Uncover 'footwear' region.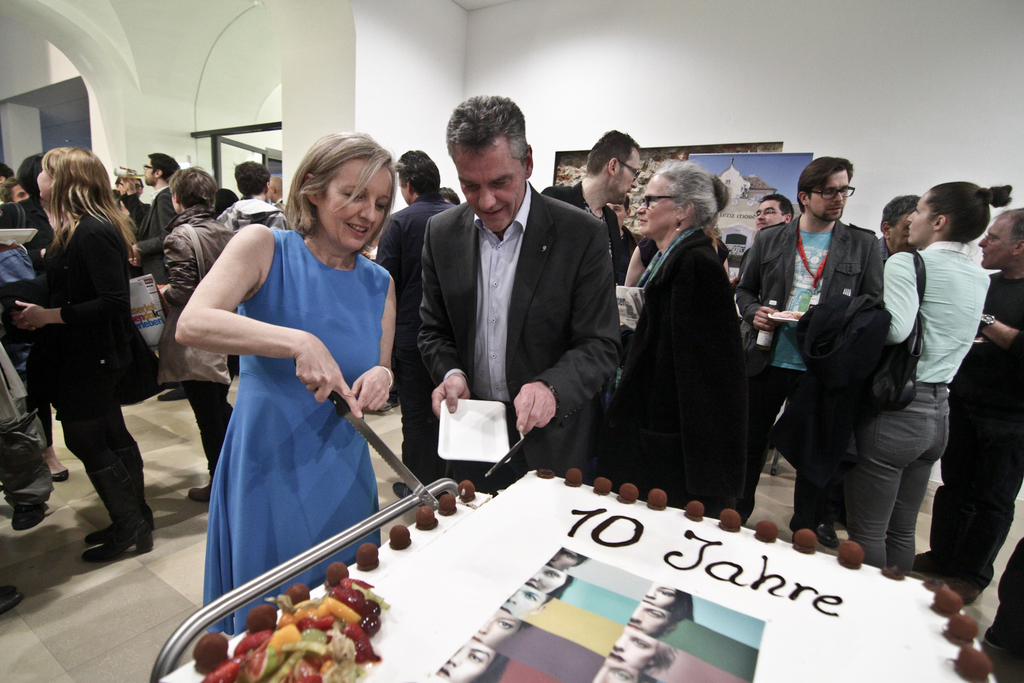
Uncovered: 163, 386, 184, 400.
